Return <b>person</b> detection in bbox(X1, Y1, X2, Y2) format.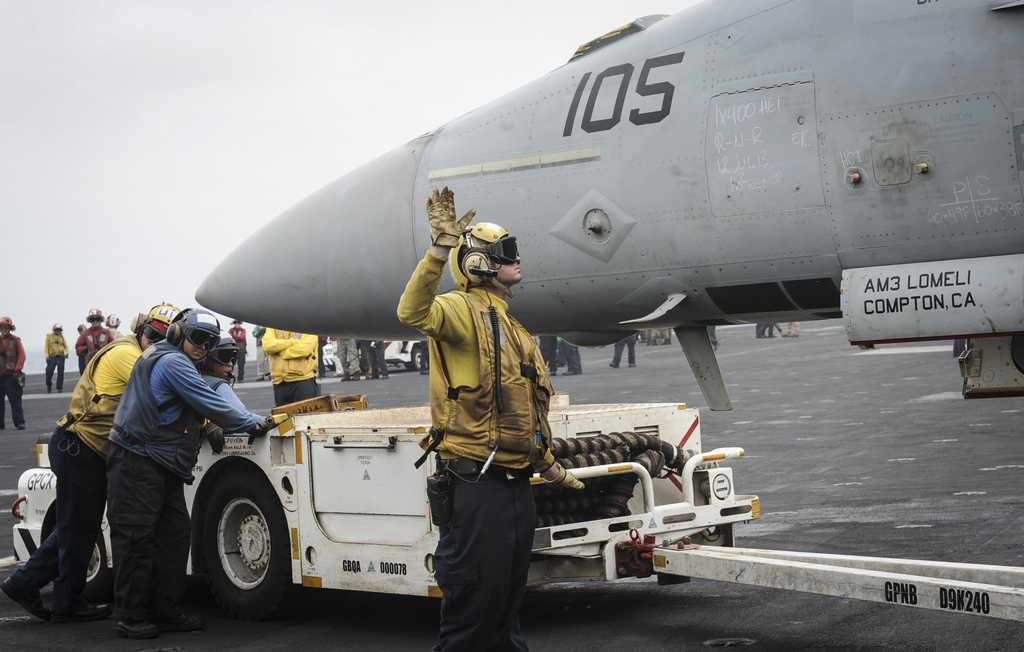
bbox(611, 333, 636, 364).
